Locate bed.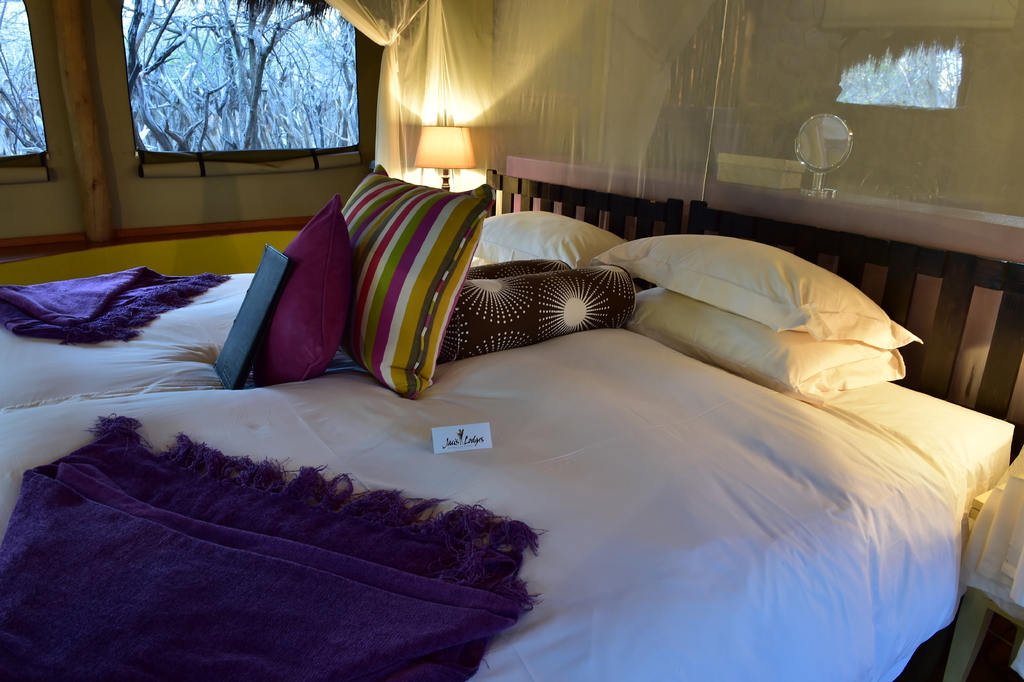
Bounding box: (0,199,1023,681).
